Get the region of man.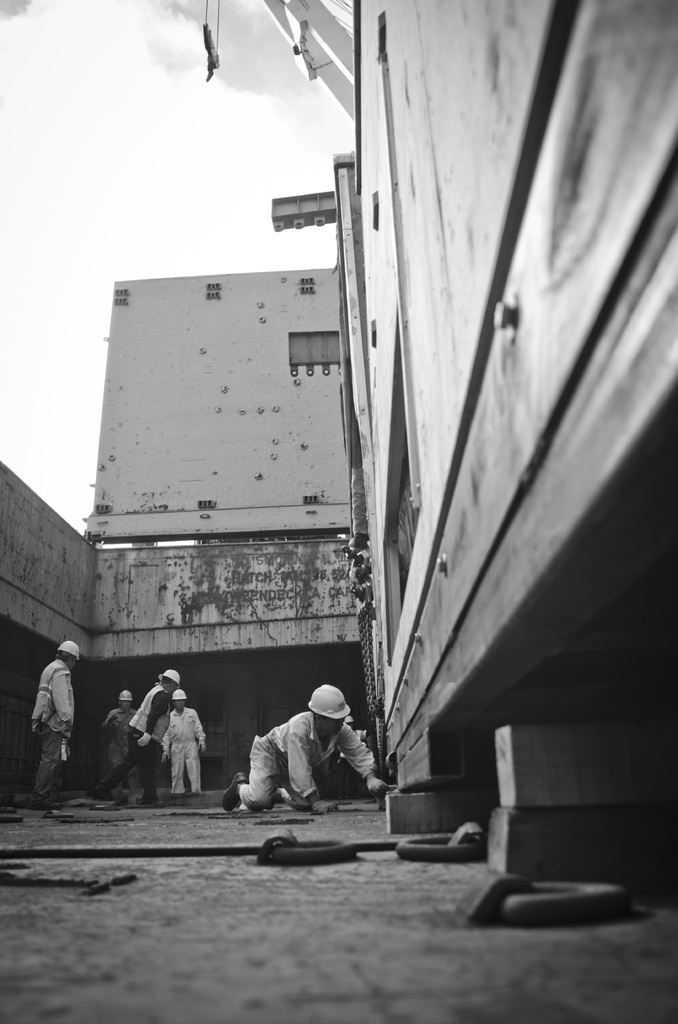
l=100, t=685, r=136, b=771.
